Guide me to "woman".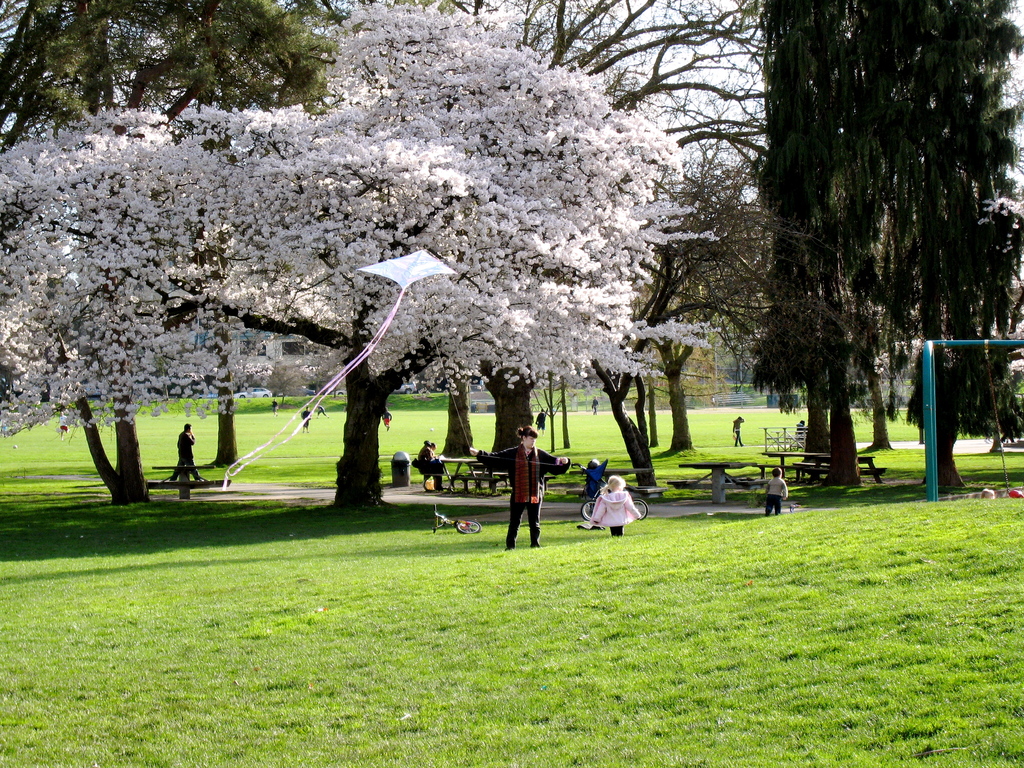
Guidance: (417, 438, 448, 492).
